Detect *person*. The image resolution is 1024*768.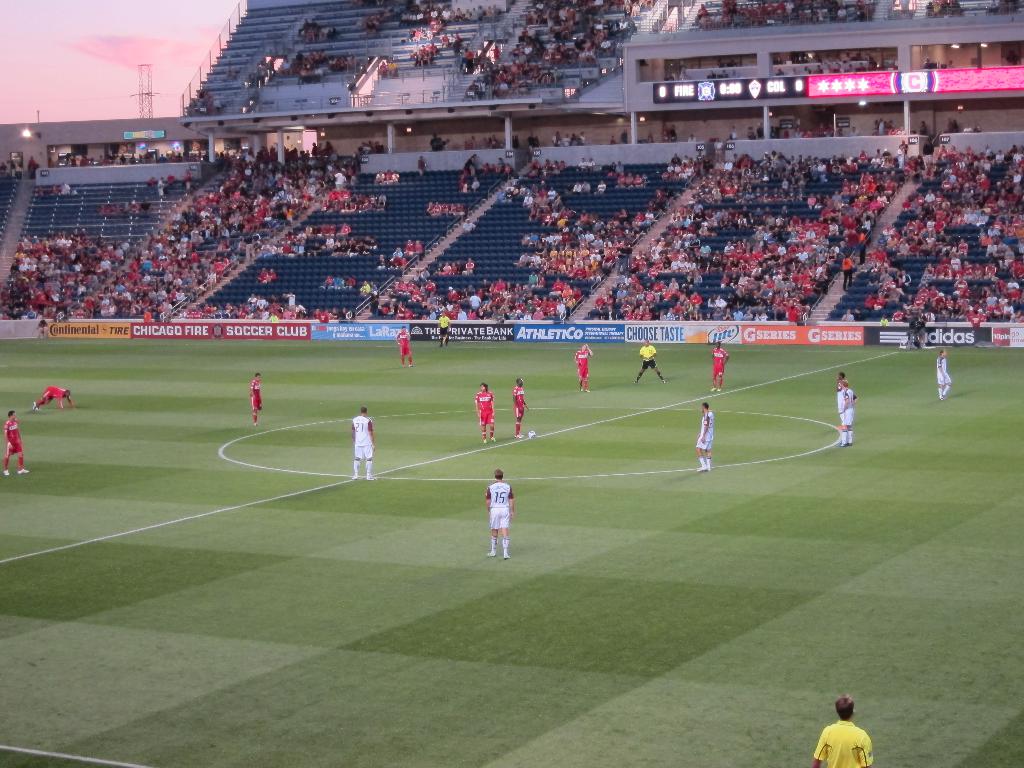
bbox=(435, 311, 451, 346).
